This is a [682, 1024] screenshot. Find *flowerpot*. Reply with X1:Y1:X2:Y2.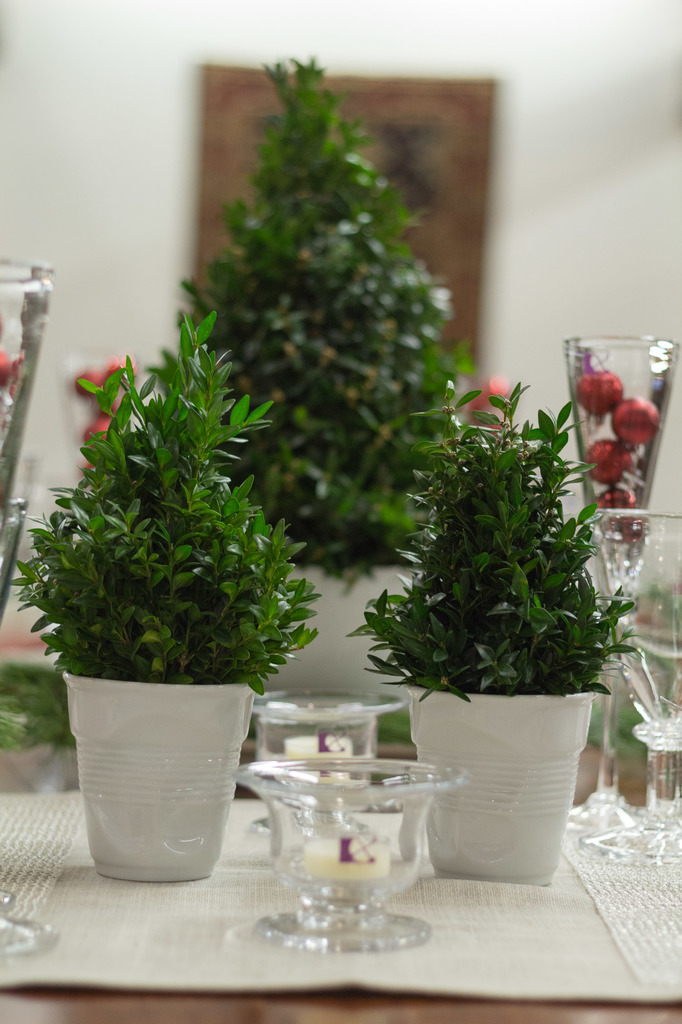
62:657:258:882.
